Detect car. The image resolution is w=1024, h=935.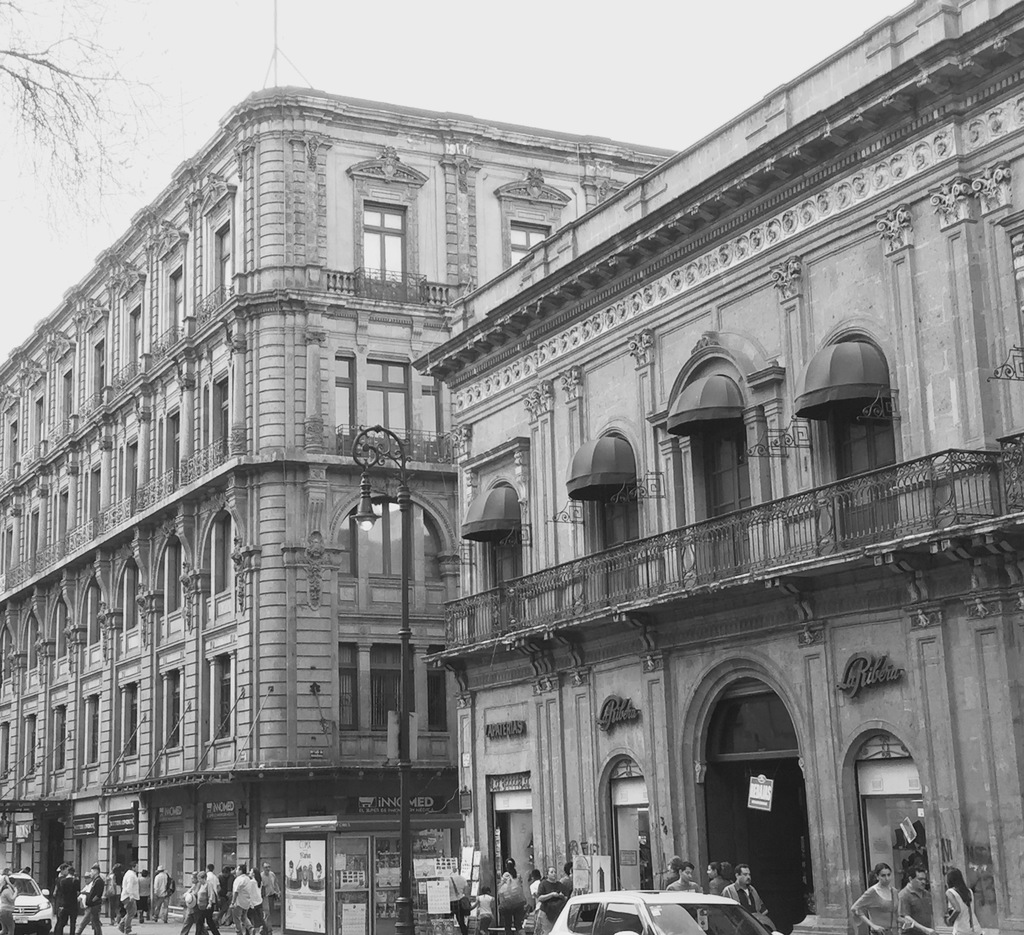
pyautogui.locateOnScreen(550, 883, 773, 934).
